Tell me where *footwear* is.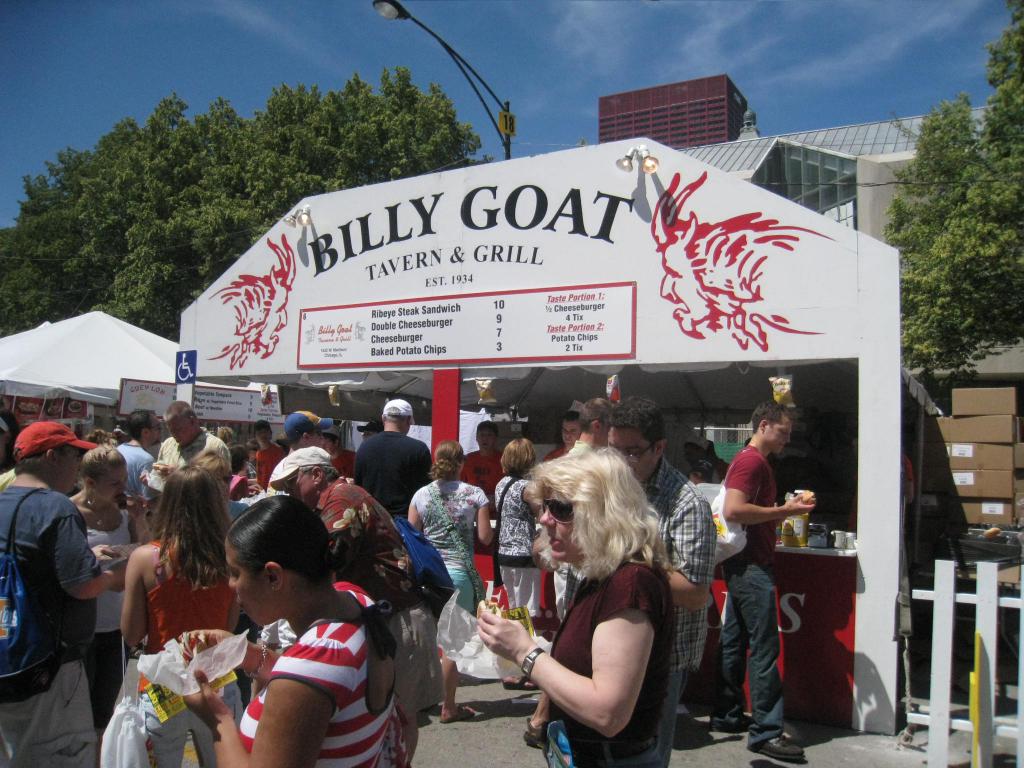
*footwear* is at 746,730,809,763.
